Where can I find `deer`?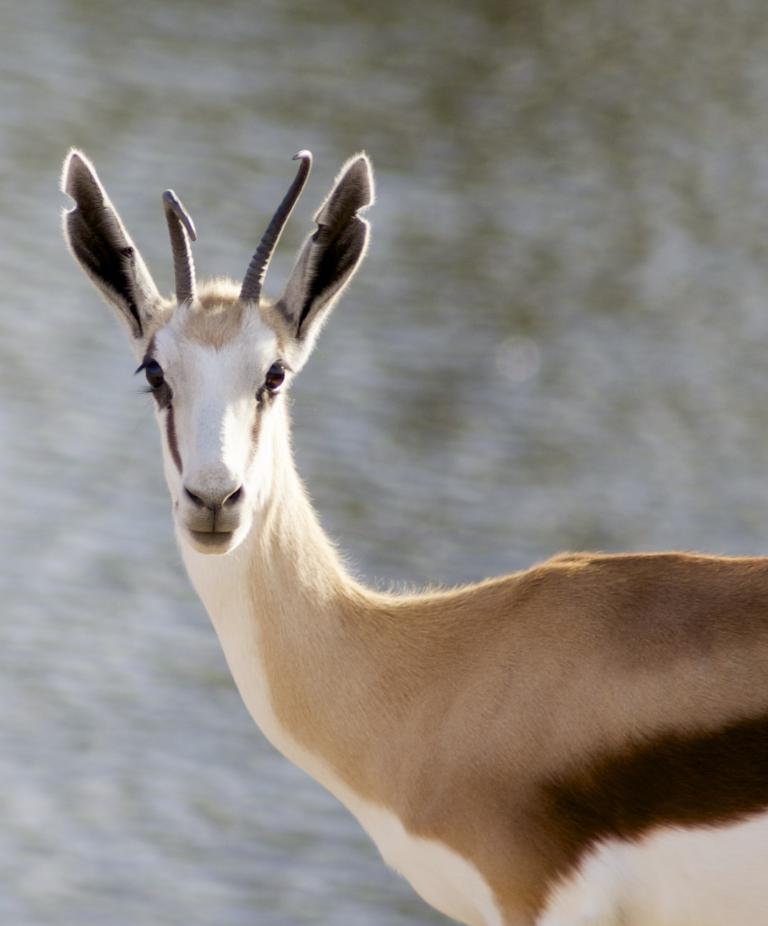
You can find it at l=69, t=150, r=767, b=925.
